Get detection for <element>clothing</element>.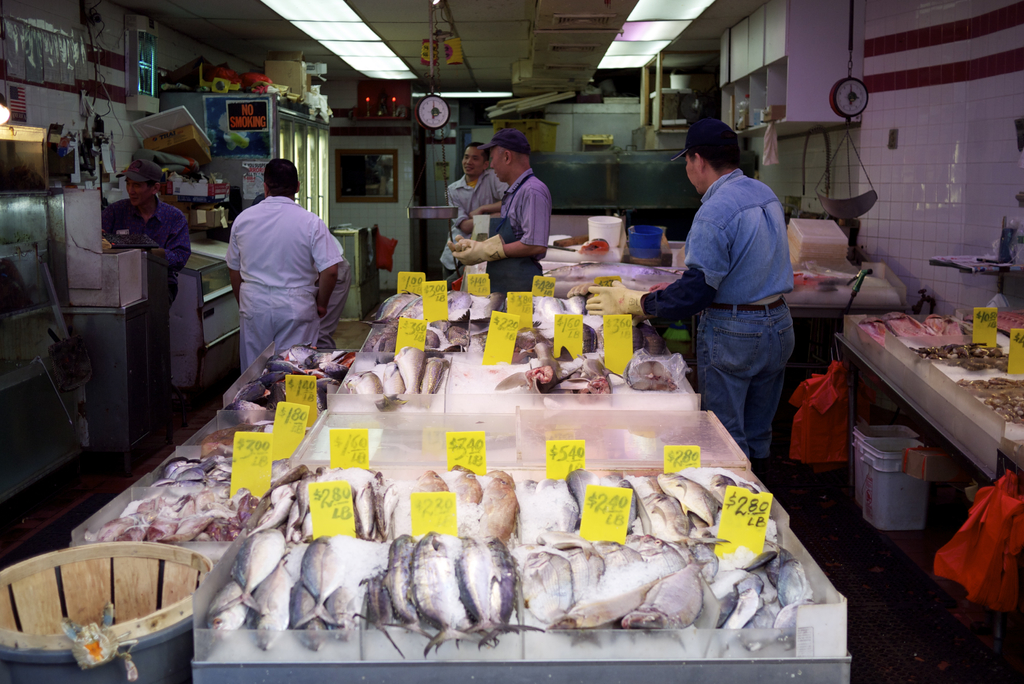
Detection: rect(101, 198, 187, 437).
